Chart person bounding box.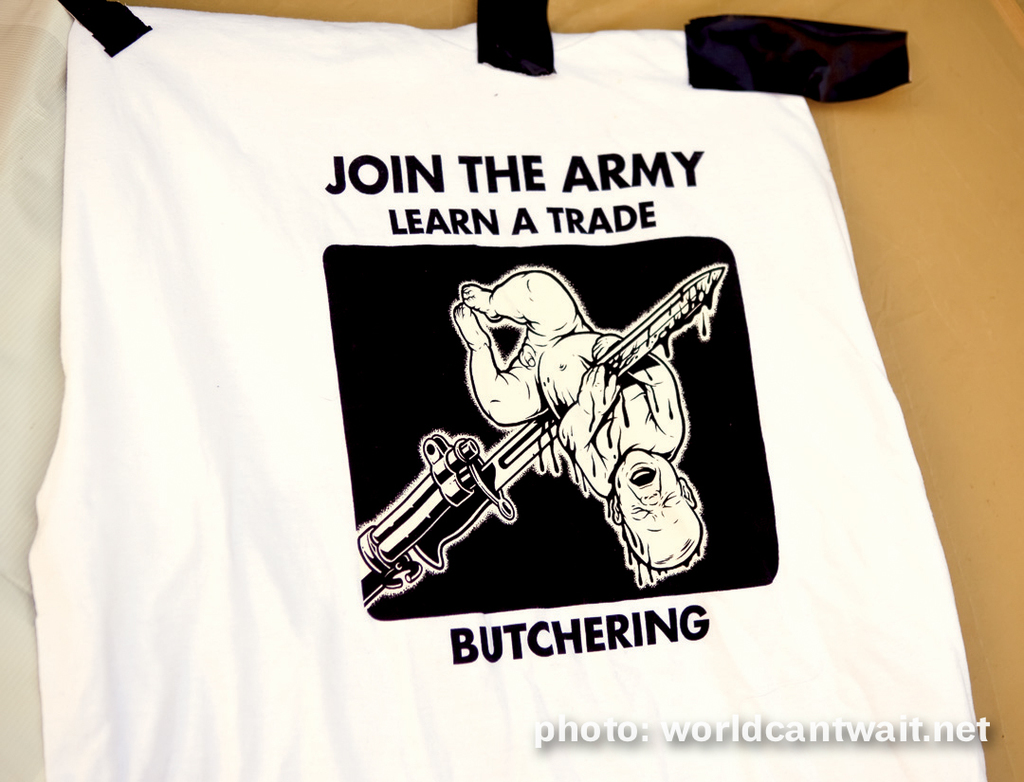
Charted: (449,266,706,573).
